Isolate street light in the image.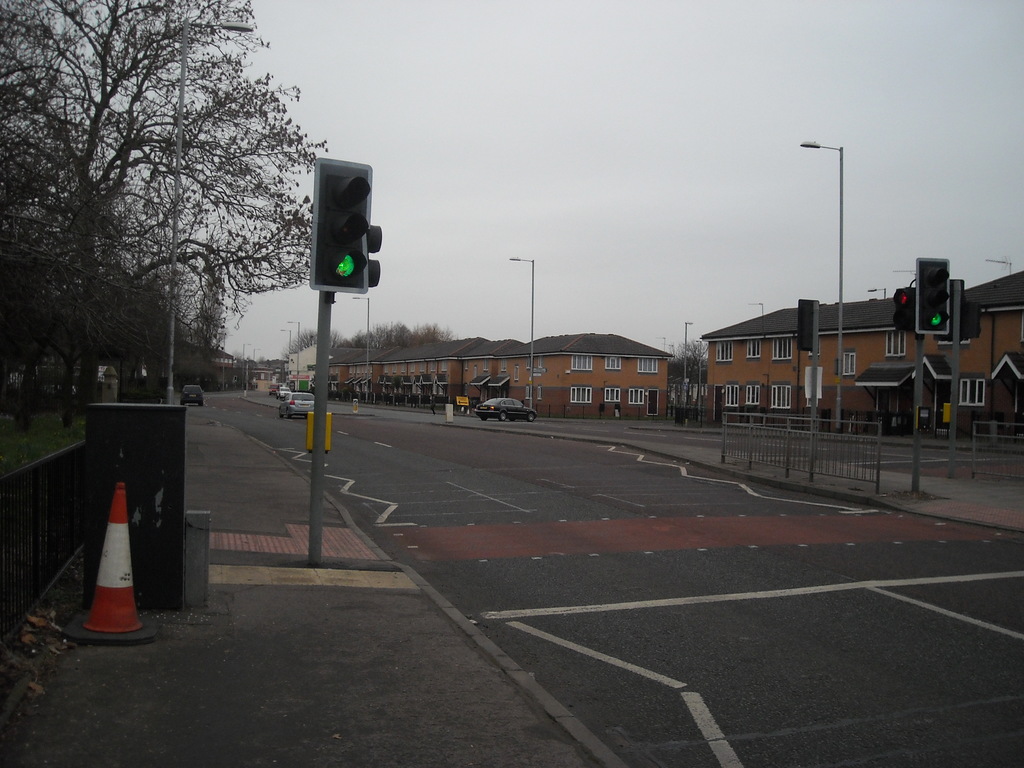
Isolated region: 220, 330, 226, 385.
